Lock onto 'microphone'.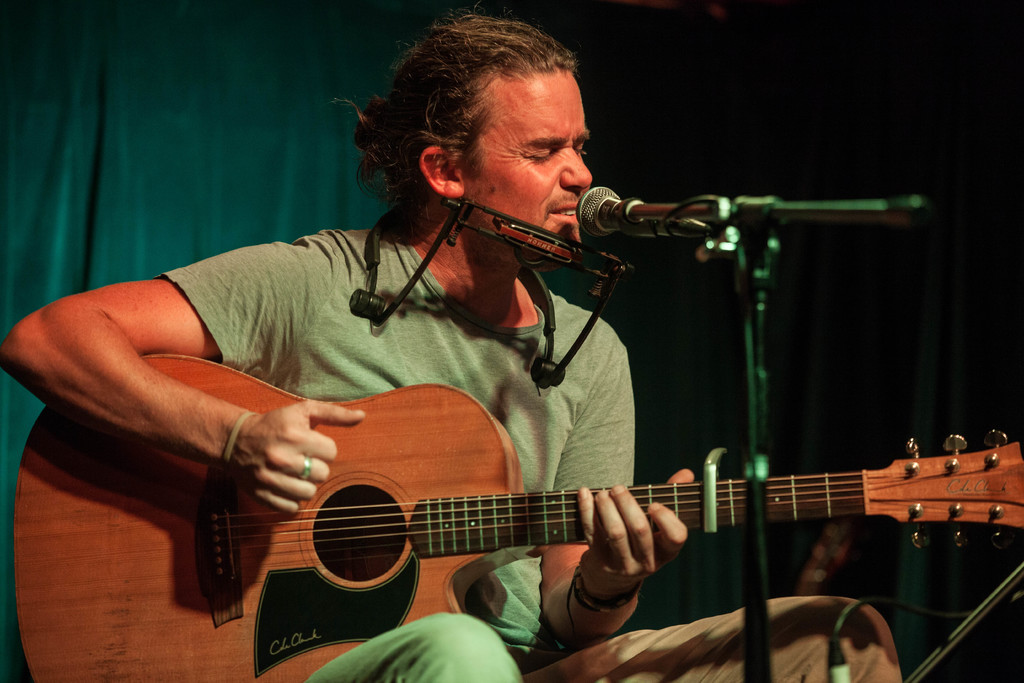
Locked: region(574, 181, 674, 253).
